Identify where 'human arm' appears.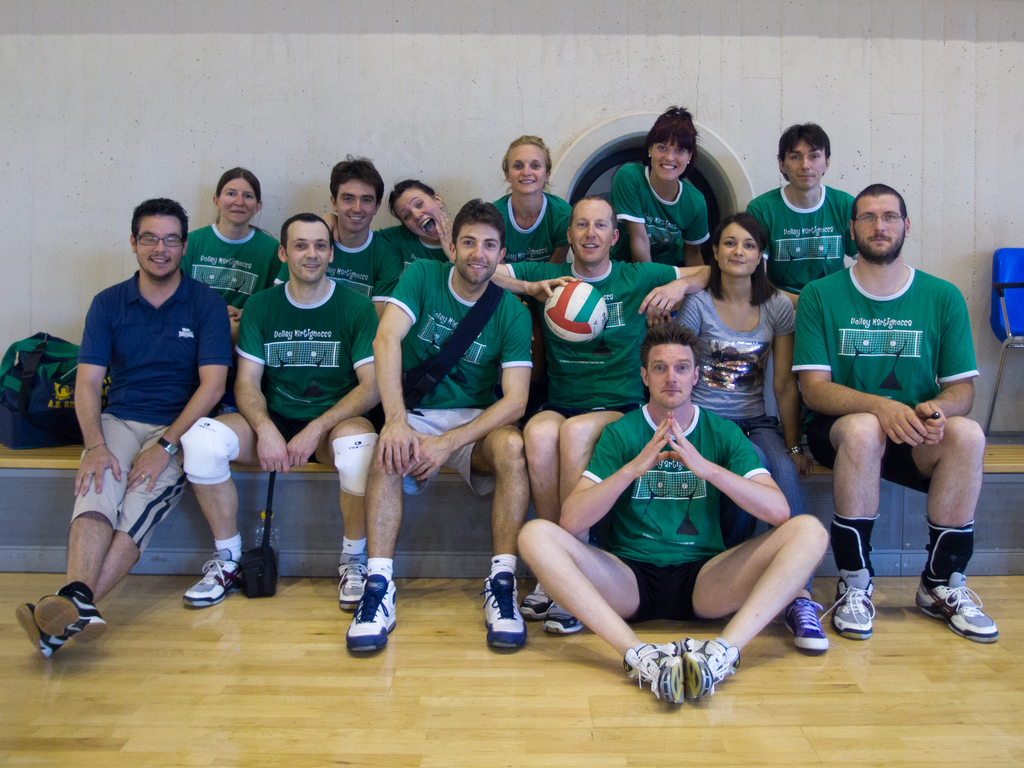
Appears at <region>920, 284, 976, 439</region>.
